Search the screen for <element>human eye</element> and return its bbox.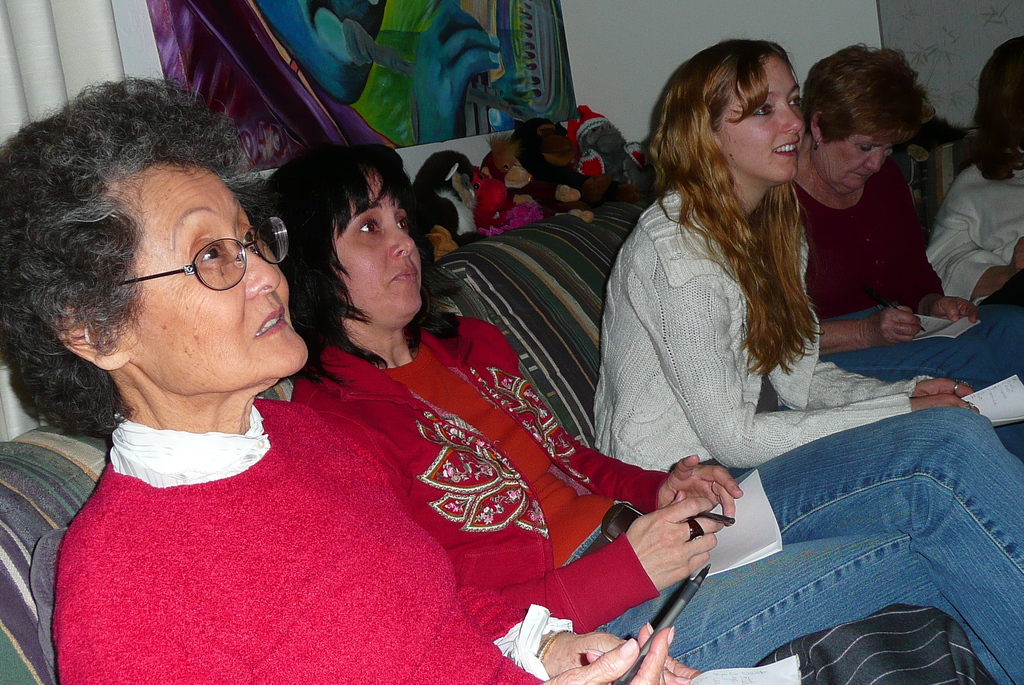
Found: box=[750, 102, 779, 119].
